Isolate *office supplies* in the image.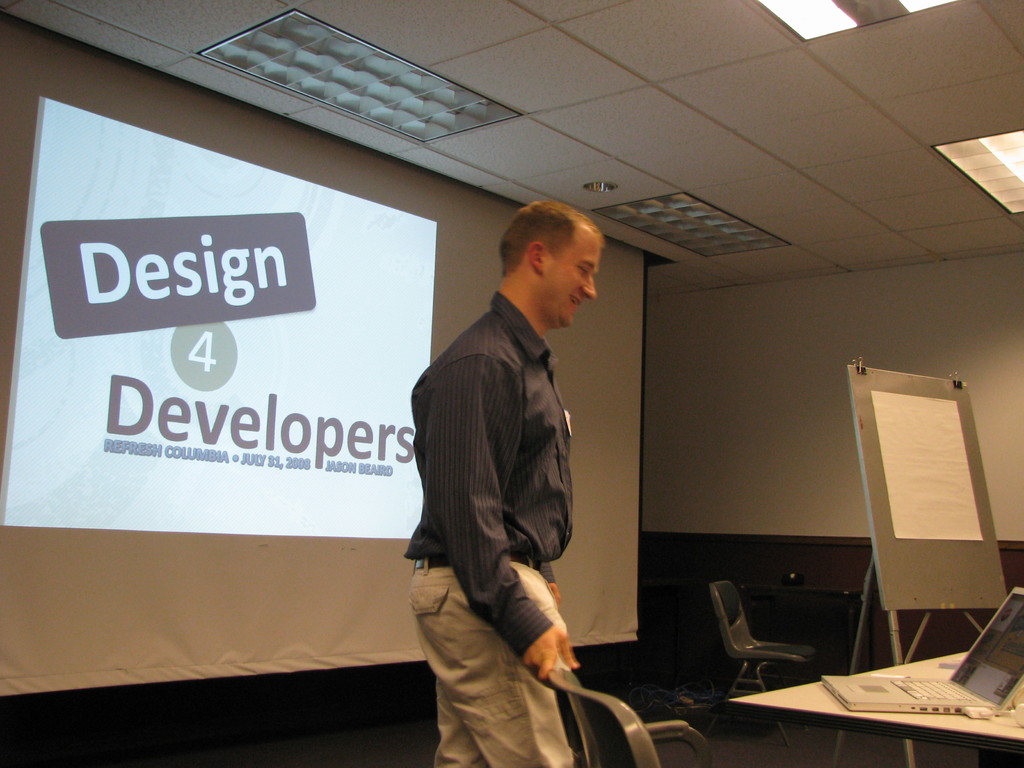
Isolated region: [846,378,1005,762].
